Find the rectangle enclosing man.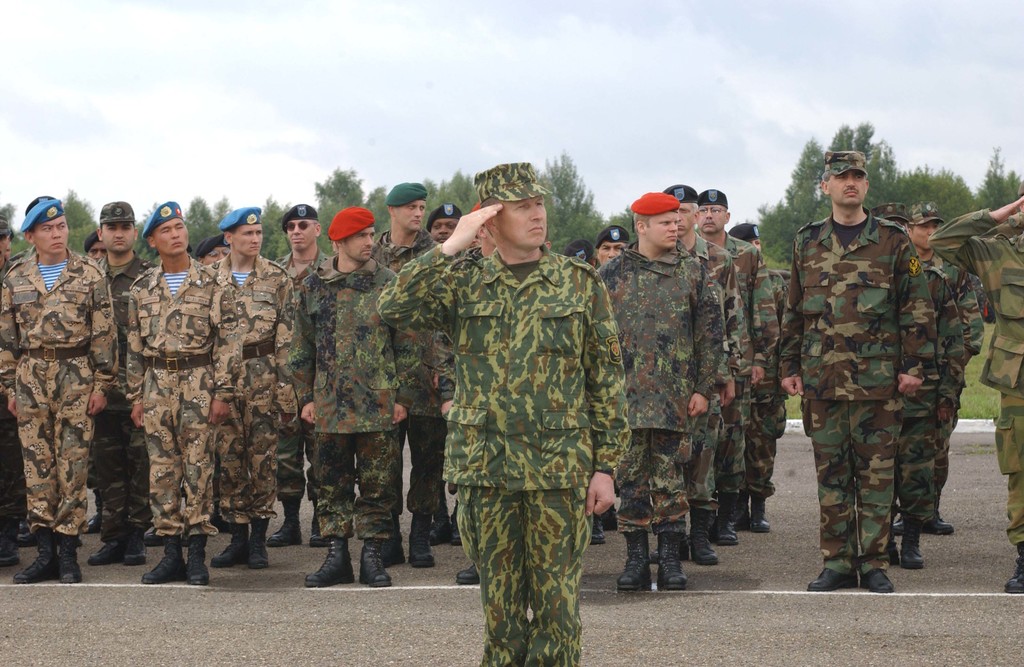
291,207,409,588.
